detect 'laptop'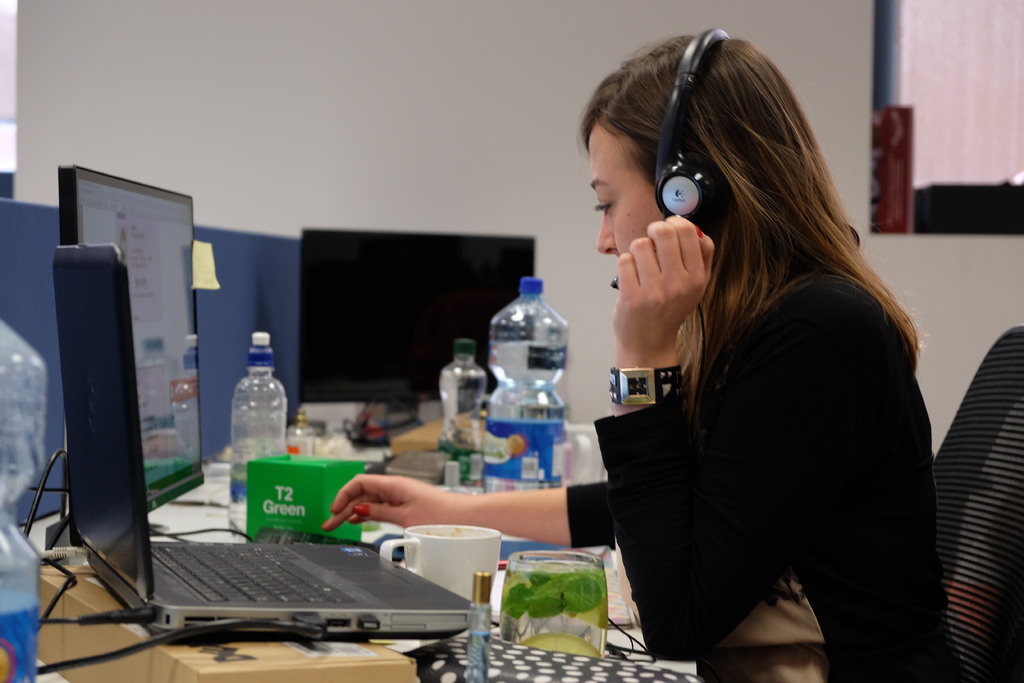
51 241 467 636
